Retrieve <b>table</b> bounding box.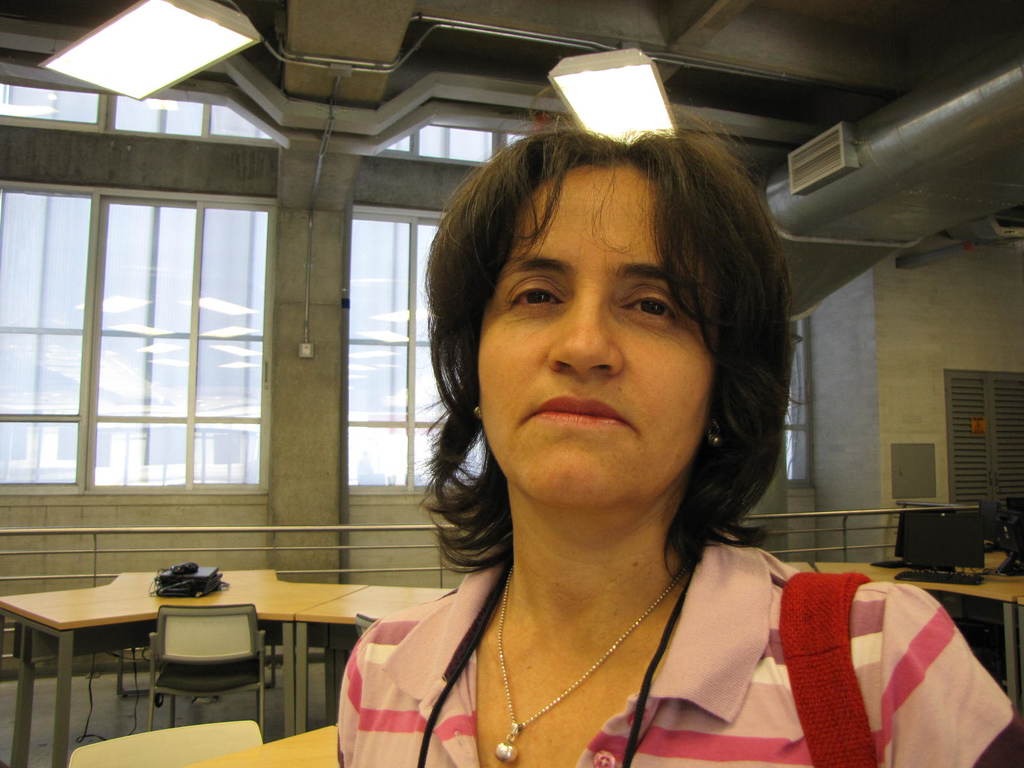
Bounding box: BBox(794, 556, 1023, 736).
